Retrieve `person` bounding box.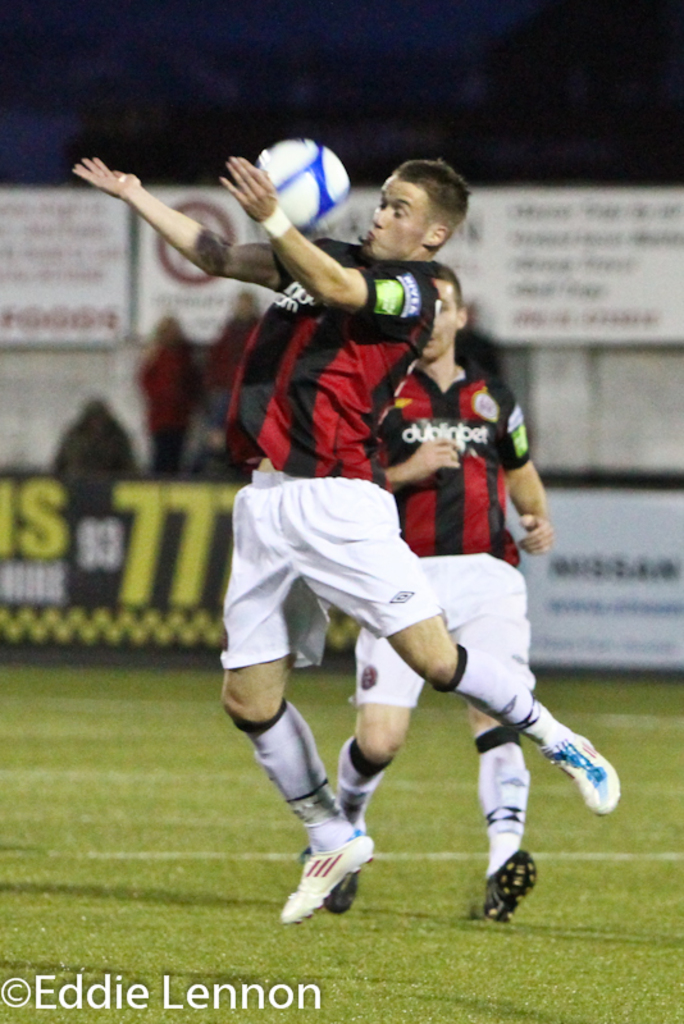
Bounding box: crop(59, 390, 136, 481).
